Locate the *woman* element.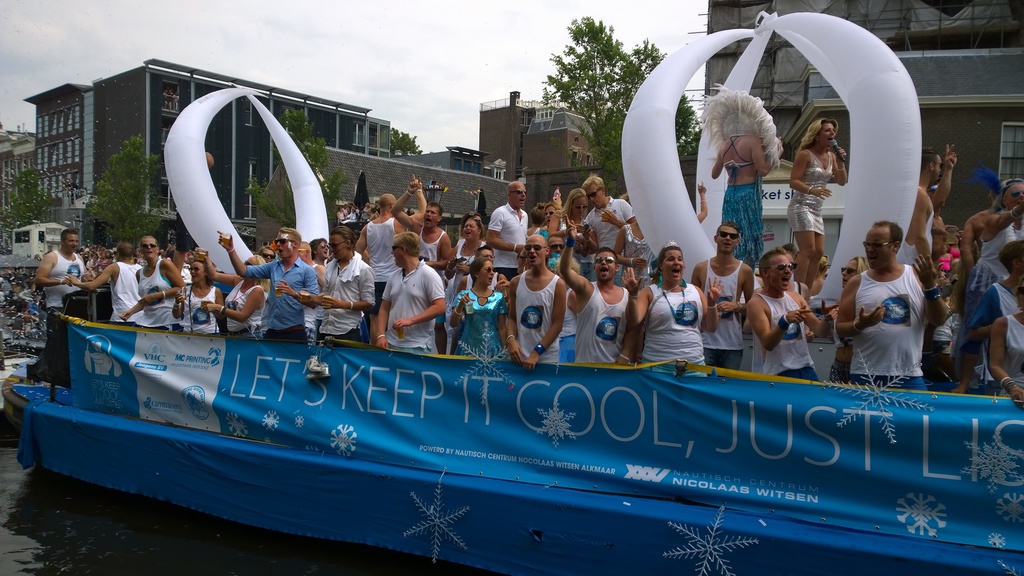
Element bbox: Rect(458, 259, 506, 357).
